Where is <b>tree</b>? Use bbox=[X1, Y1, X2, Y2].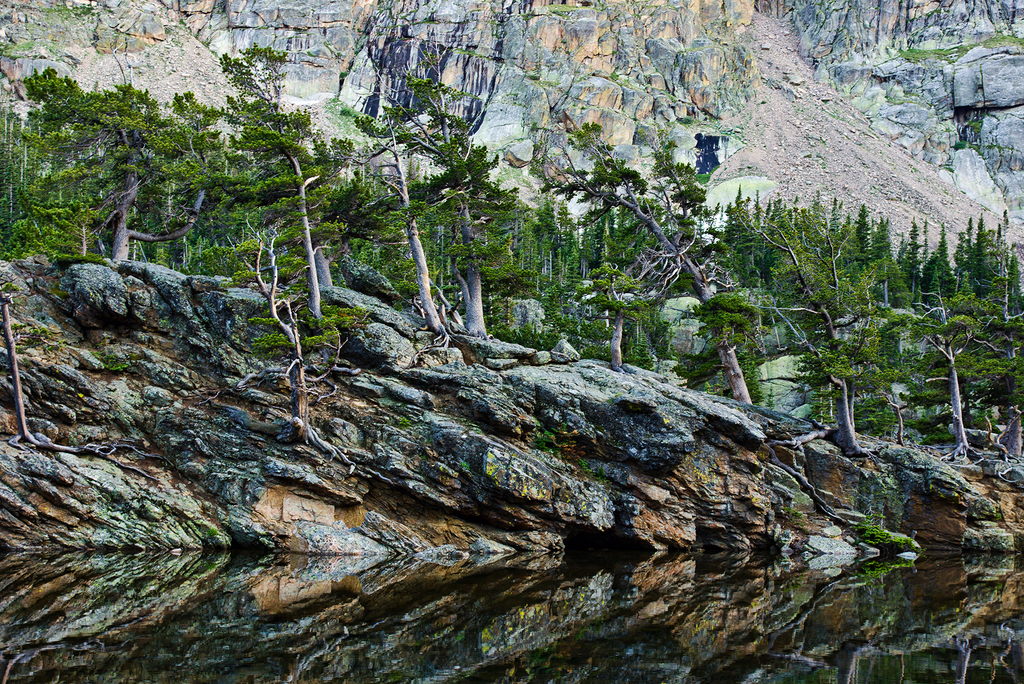
bbox=[847, 199, 901, 316].
